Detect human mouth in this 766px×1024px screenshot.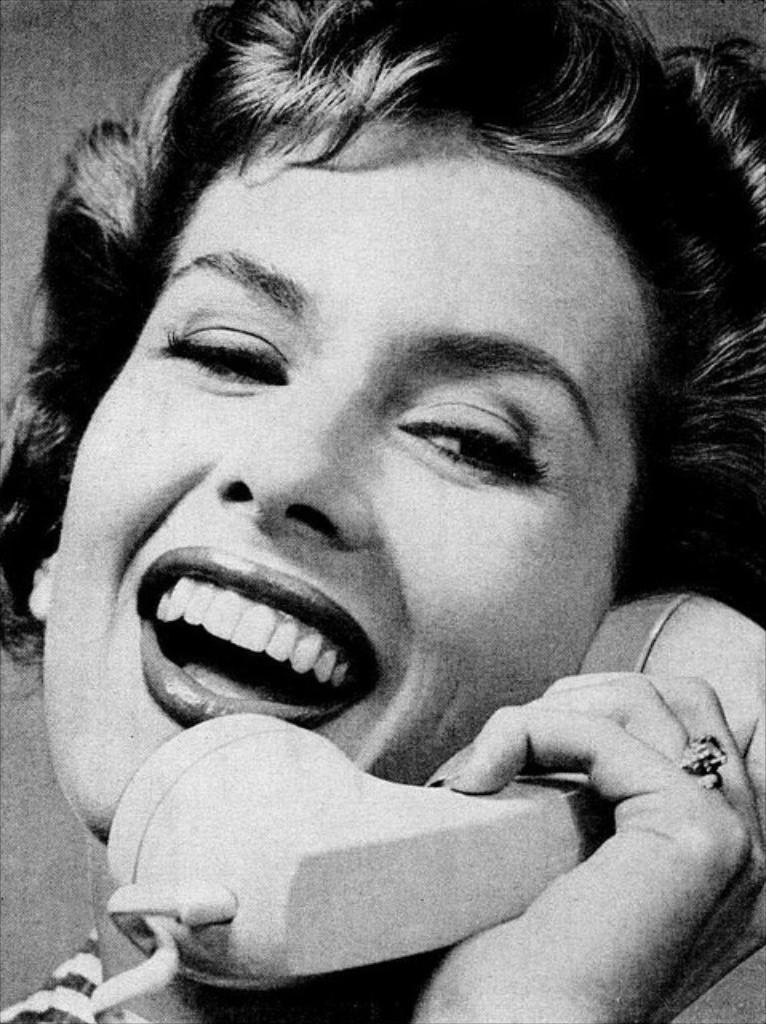
Detection: pyautogui.locateOnScreen(106, 560, 409, 755).
